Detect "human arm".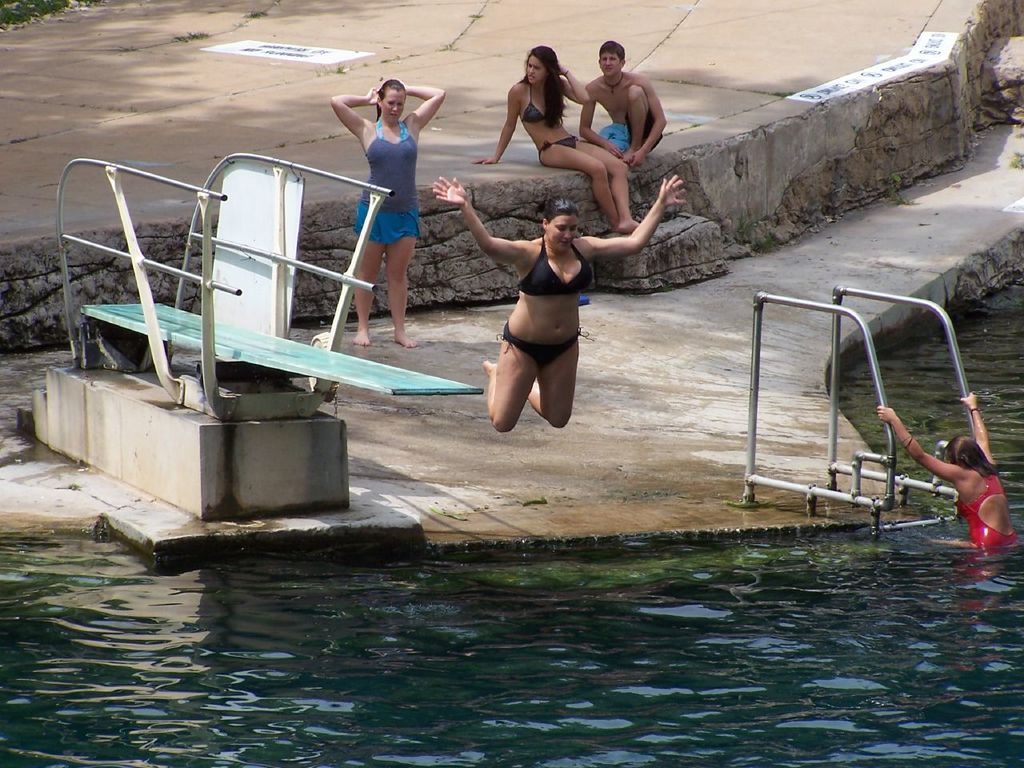
Detected at 467,82,515,165.
